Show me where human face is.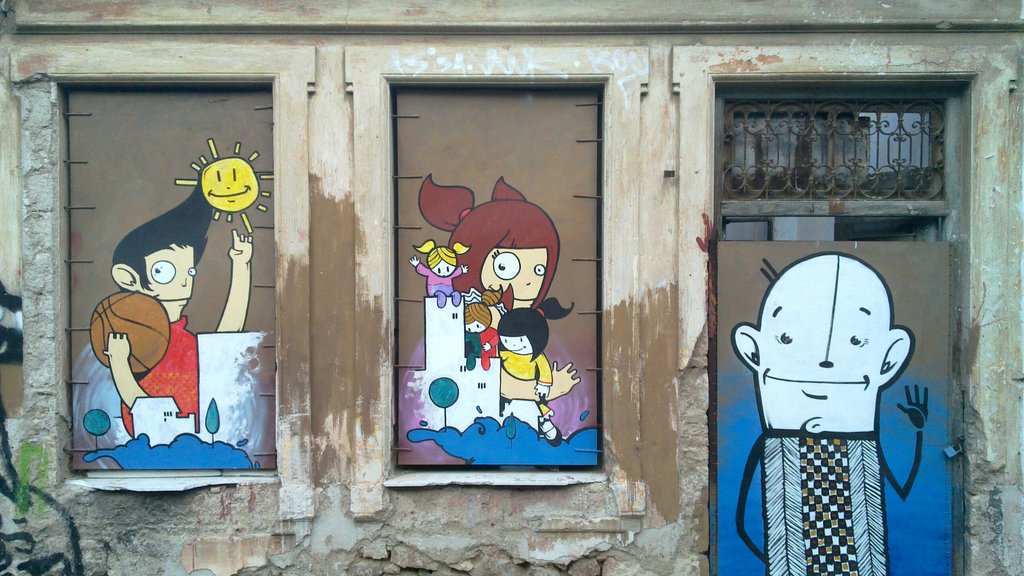
human face is at [left=756, top=259, right=885, bottom=440].
